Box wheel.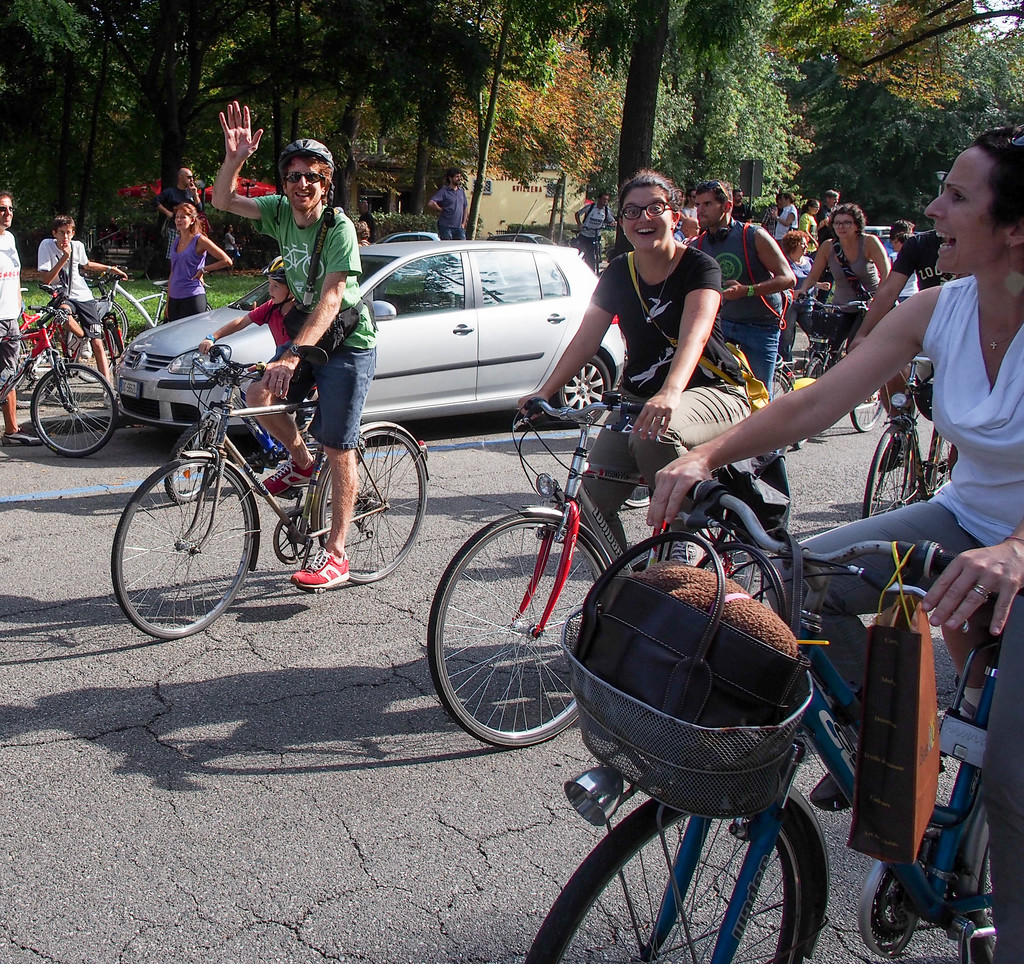
(left=28, top=364, right=121, bottom=458).
